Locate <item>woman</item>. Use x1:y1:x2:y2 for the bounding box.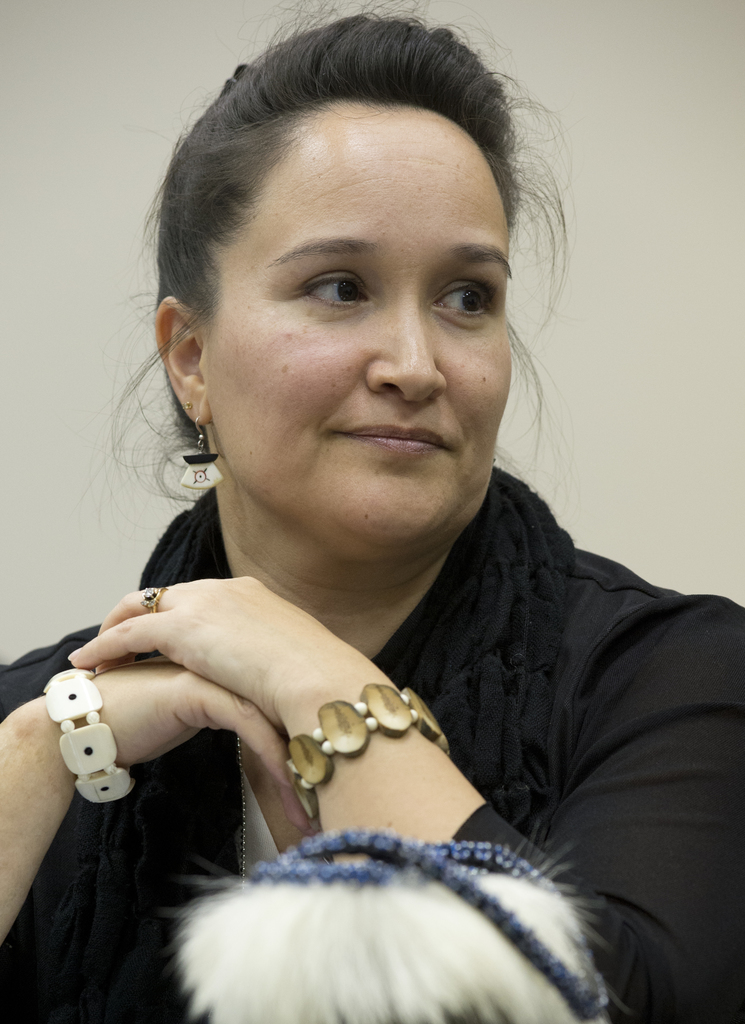
38:29:720:1019.
